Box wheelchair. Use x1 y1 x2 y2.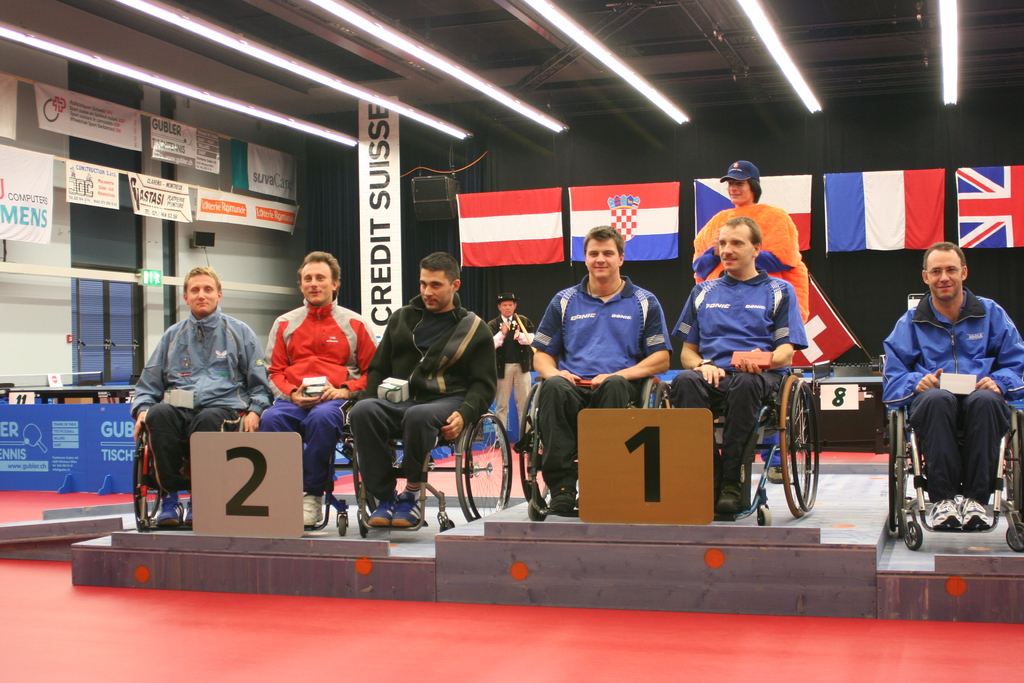
511 369 665 524.
